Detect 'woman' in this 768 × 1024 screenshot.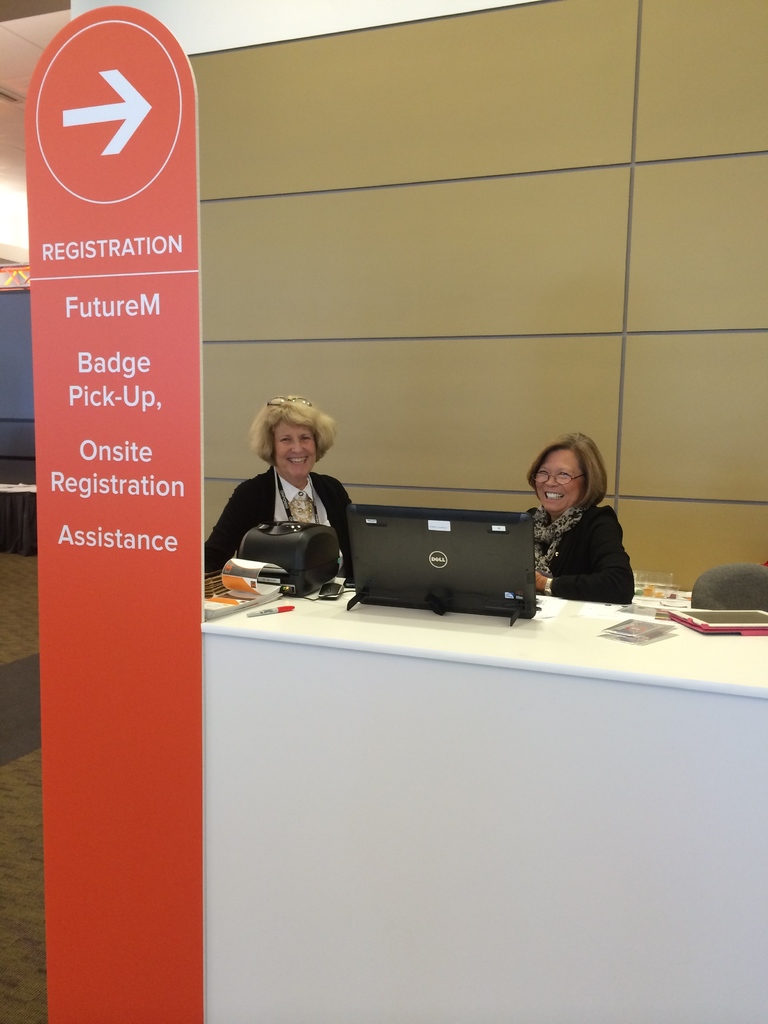
Detection: Rect(205, 397, 360, 576).
